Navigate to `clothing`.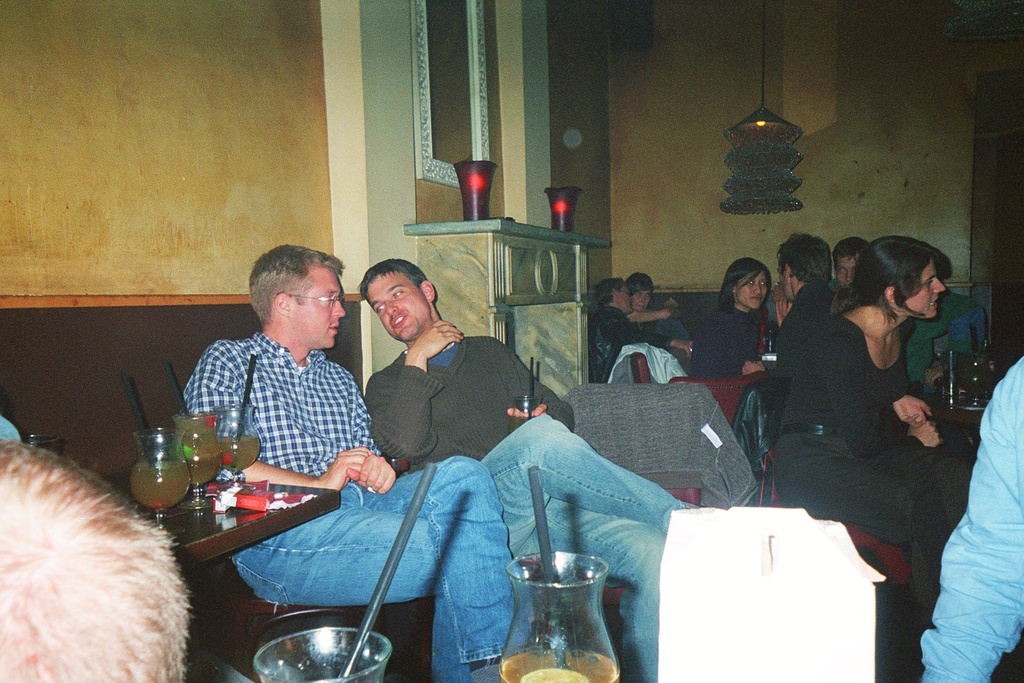
Navigation target: bbox(771, 317, 966, 610).
